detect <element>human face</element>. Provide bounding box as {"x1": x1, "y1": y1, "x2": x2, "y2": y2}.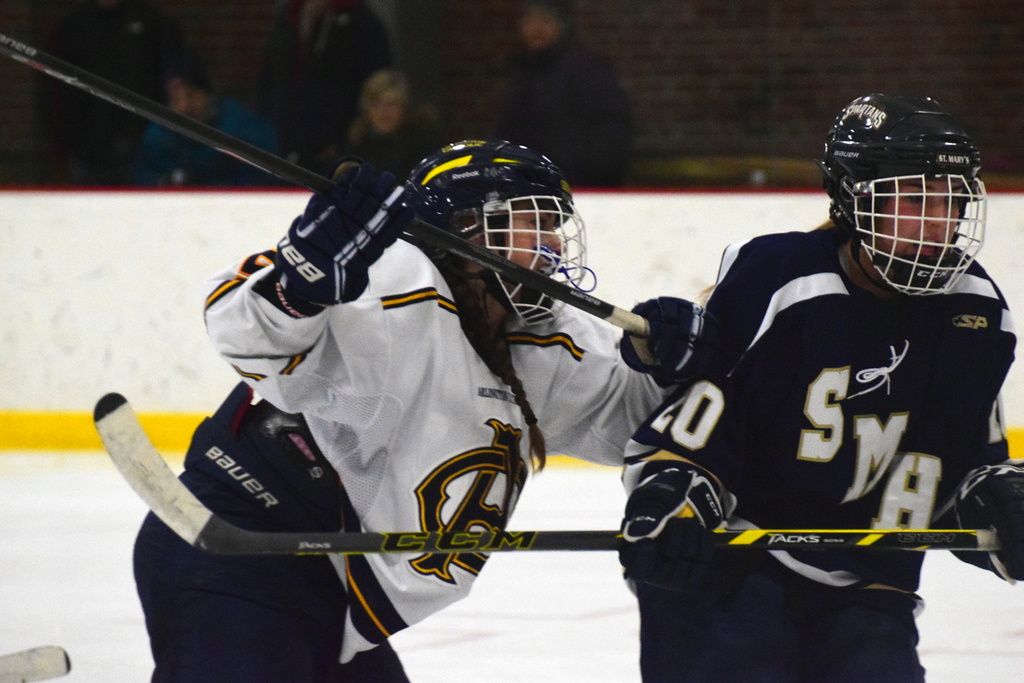
{"x1": 877, "y1": 178, "x2": 963, "y2": 268}.
